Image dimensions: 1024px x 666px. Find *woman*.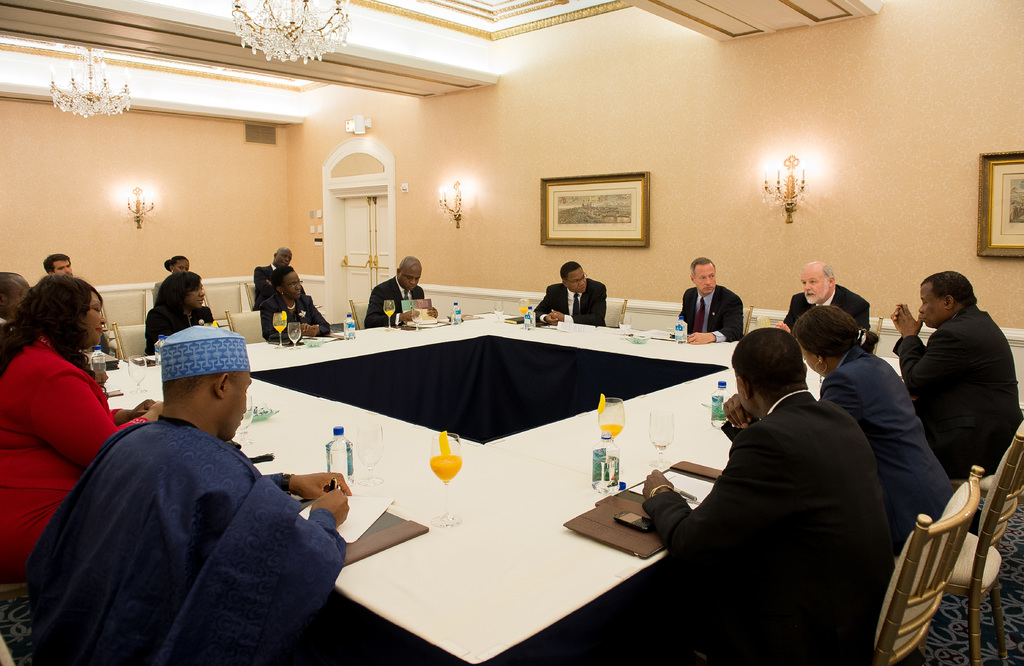
<bbox>152, 257, 189, 304</bbox>.
